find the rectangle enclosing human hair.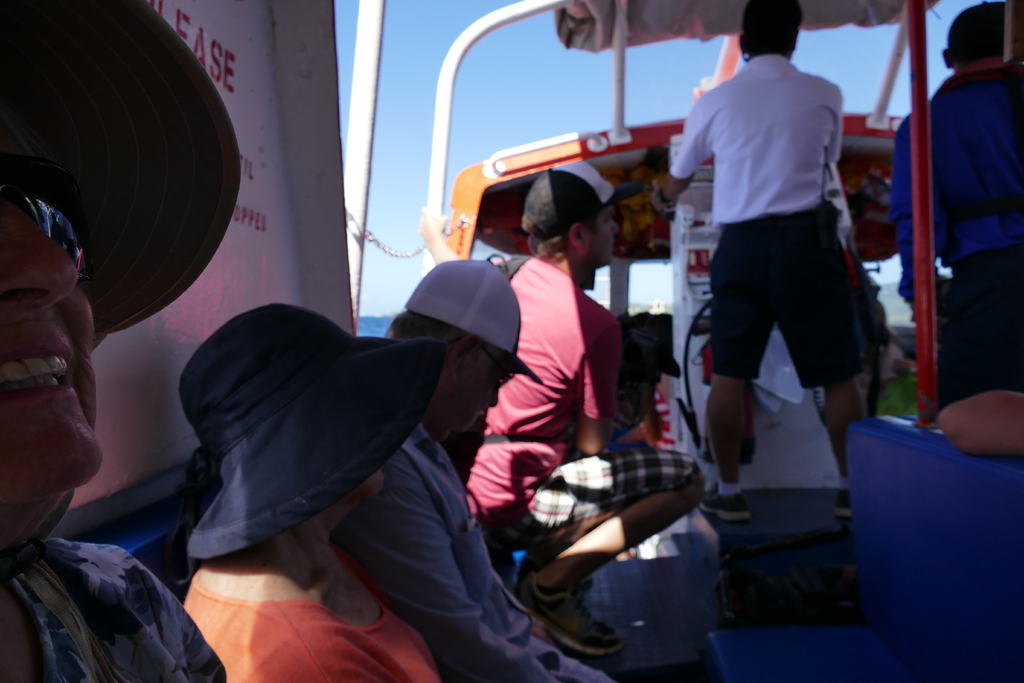
x1=538, y1=174, x2=614, y2=262.
